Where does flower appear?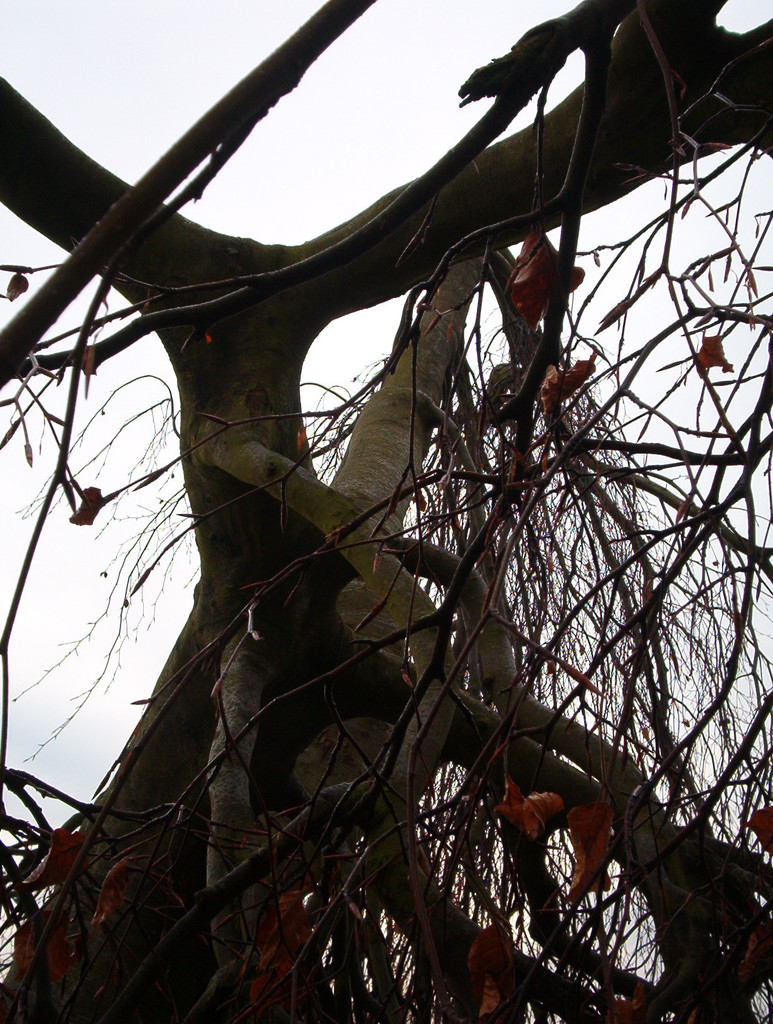
Appears at [left=509, top=231, right=582, bottom=323].
